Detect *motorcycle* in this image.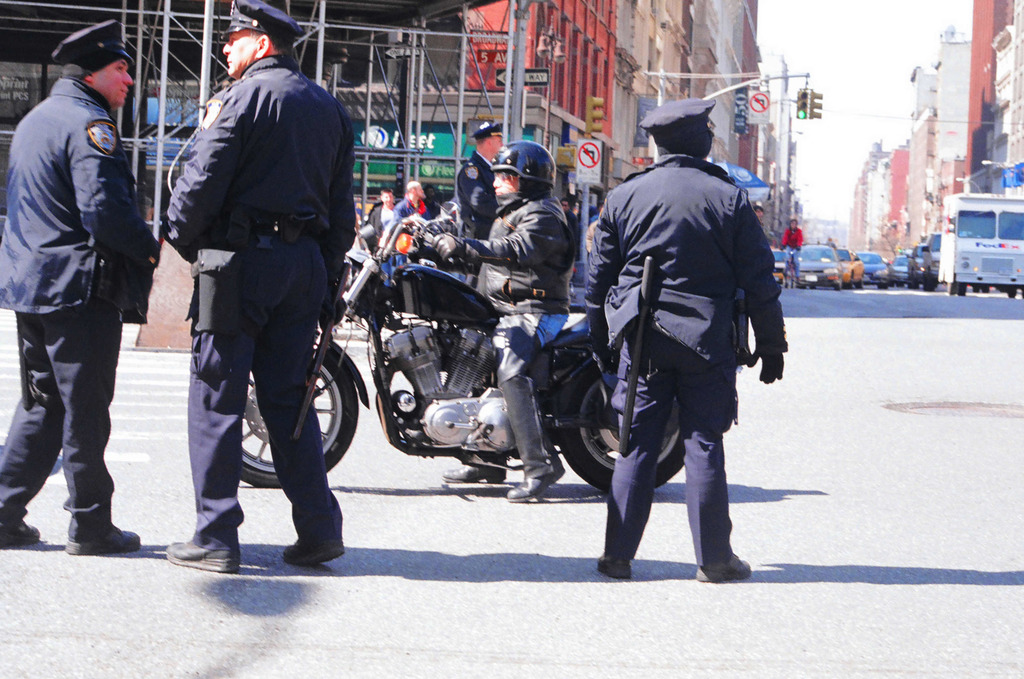
Detection: <region>317, 210, 654, 512</region>.
